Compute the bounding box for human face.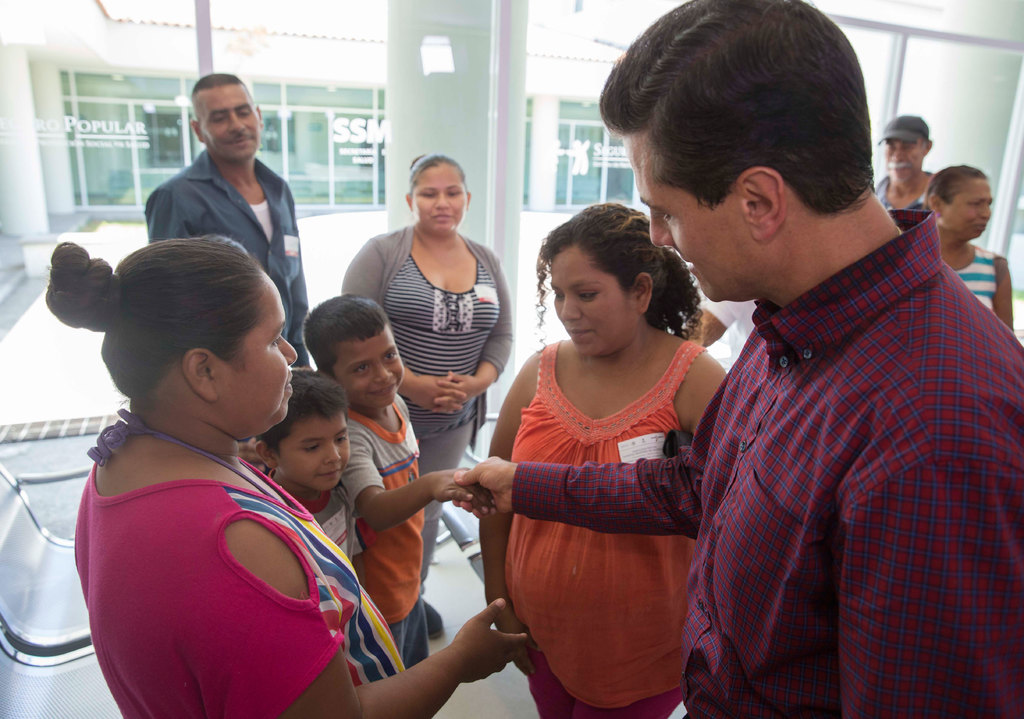
193/84/260/164.
